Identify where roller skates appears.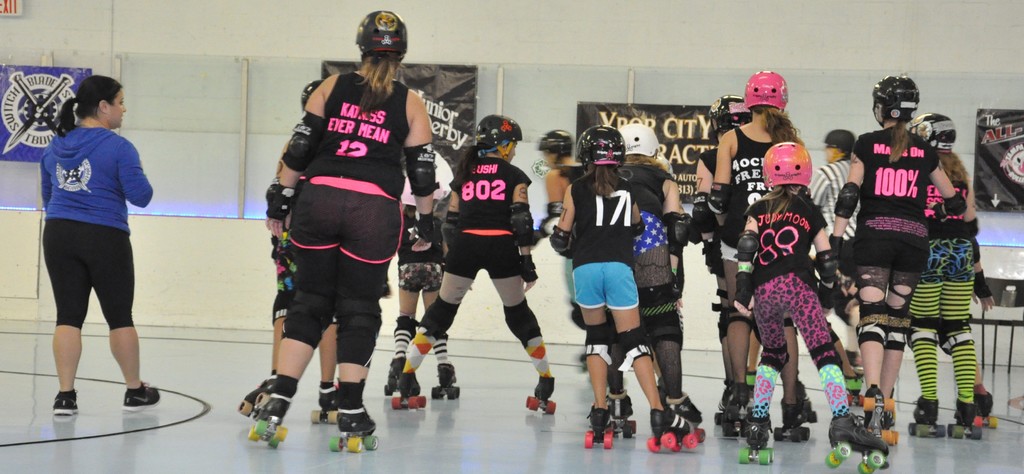
Appears at locate(524, 375, 558, 416).
